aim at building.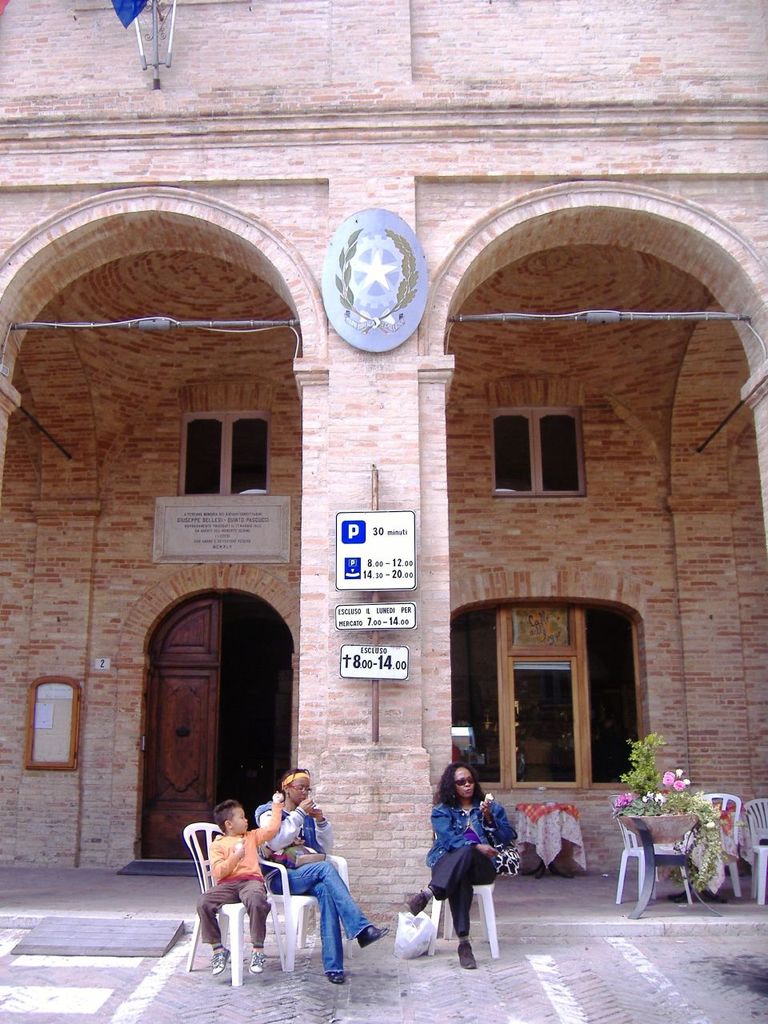
Aimed at [left=0, top=0, right=767, bottom=926].
